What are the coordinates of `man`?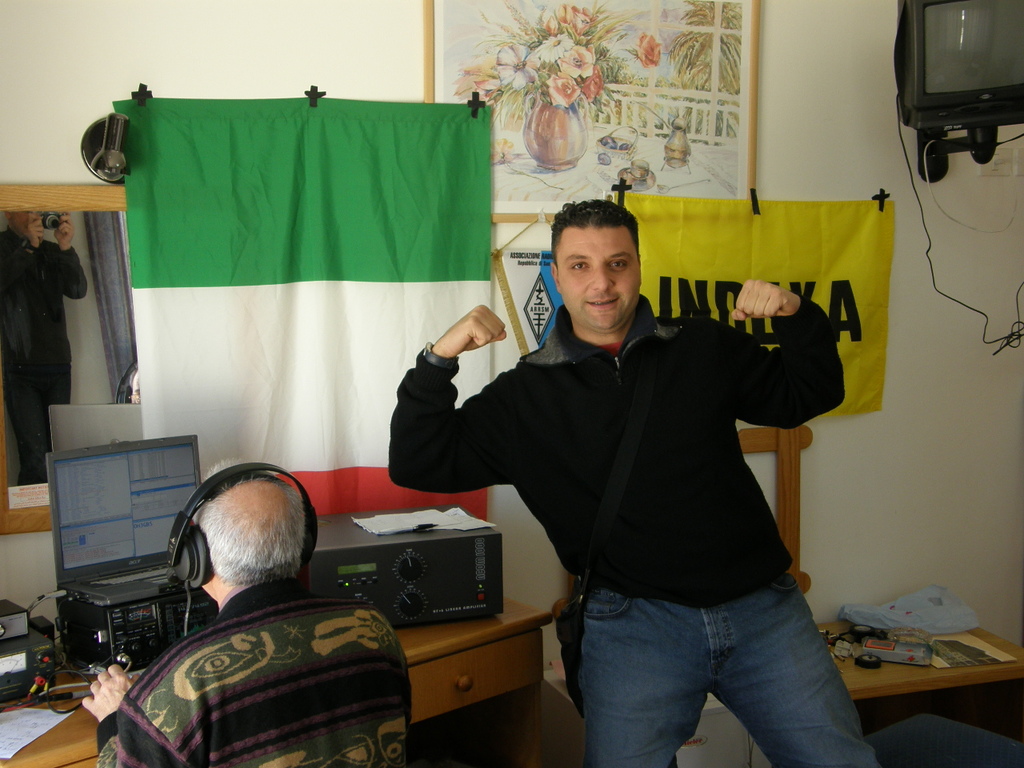
(x1=81, y1=447, x2=417, y2=767).
